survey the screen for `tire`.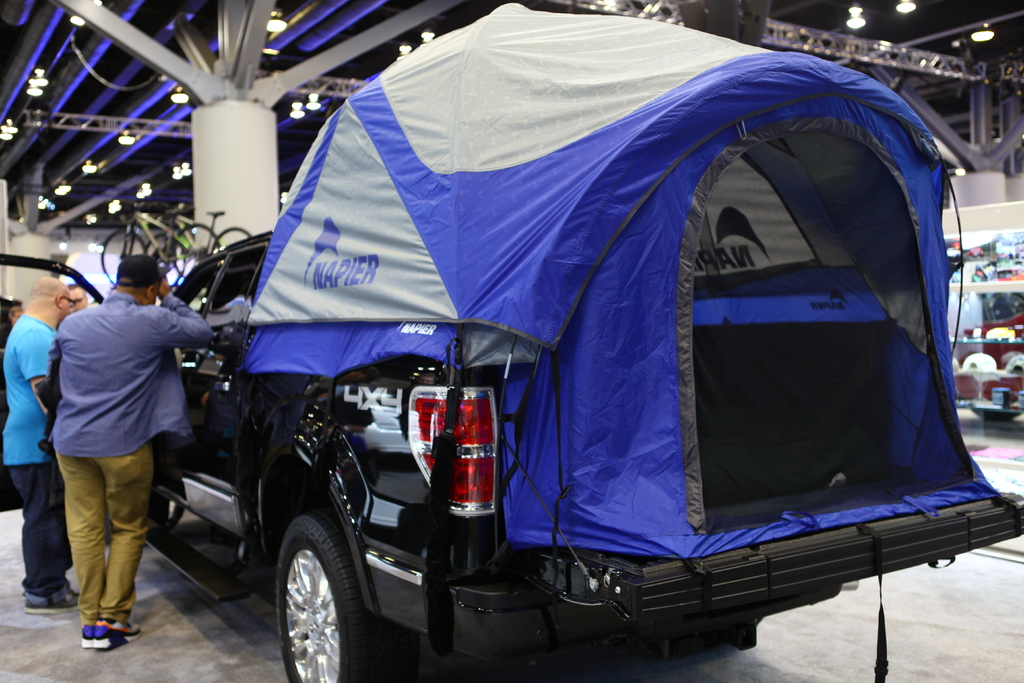
Survey found: 975, 409, 1019, 423.
